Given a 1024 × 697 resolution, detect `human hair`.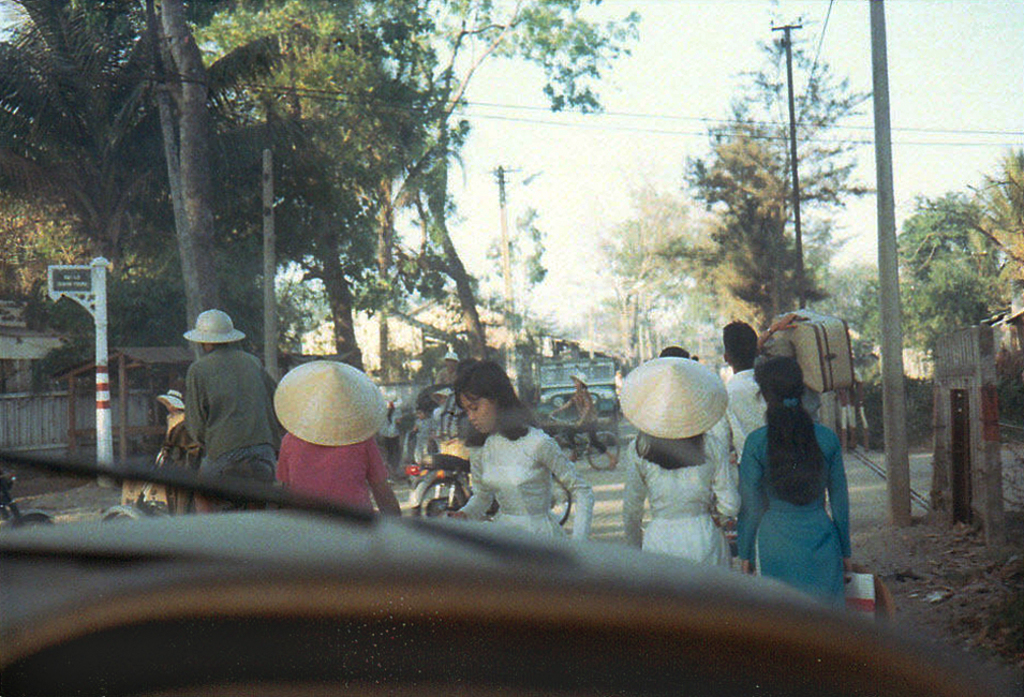
l=451, t=370, r=519, b=451.
